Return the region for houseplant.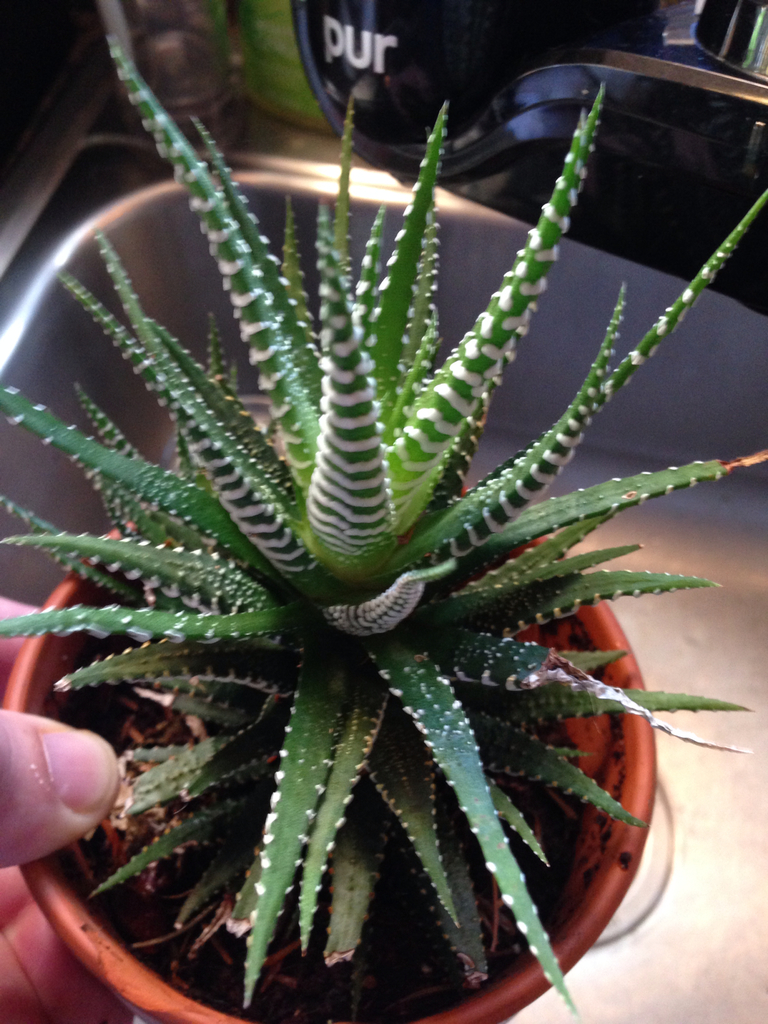
locate(0, 62, 746, 1023).
